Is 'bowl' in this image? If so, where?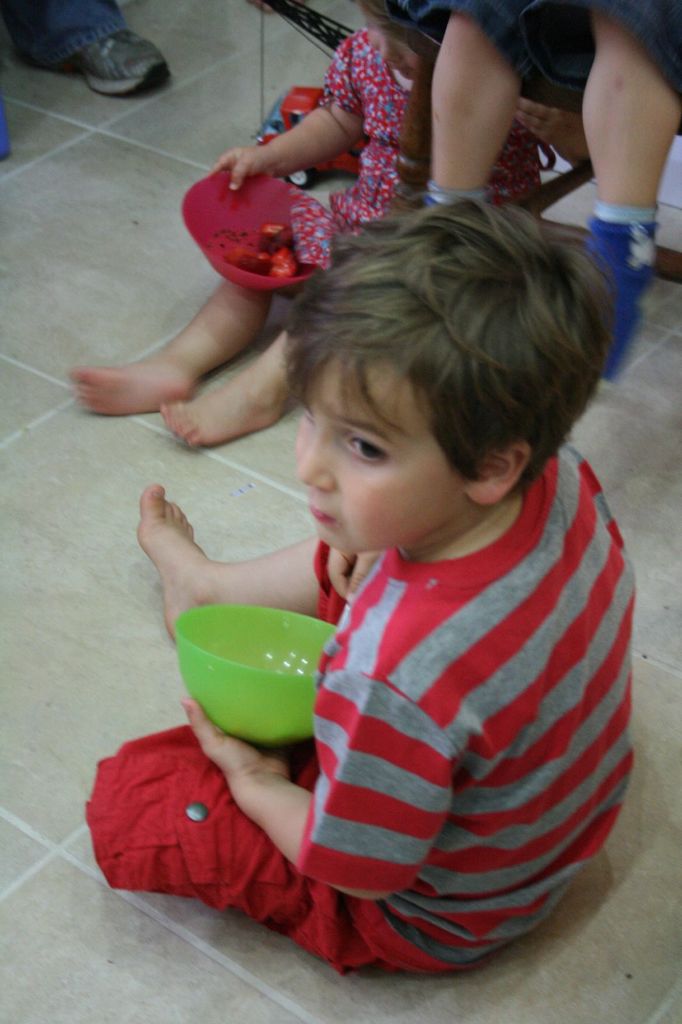
Yes, at l=186, t=165, r=316, b=294.
